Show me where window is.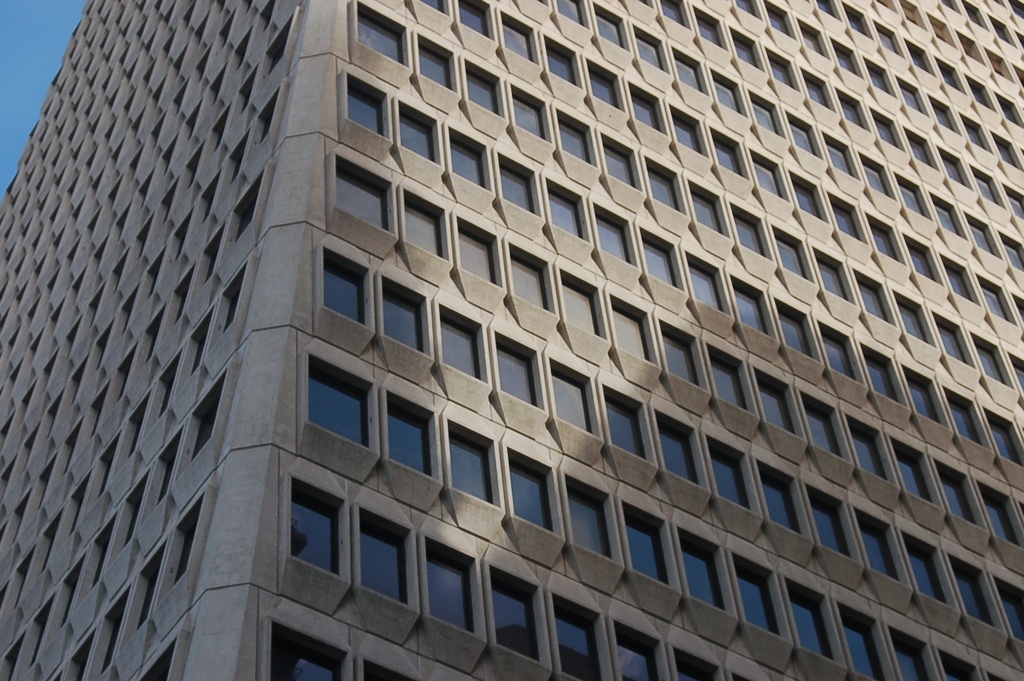
window is at <region>970, 80, 993, 110</region>.
